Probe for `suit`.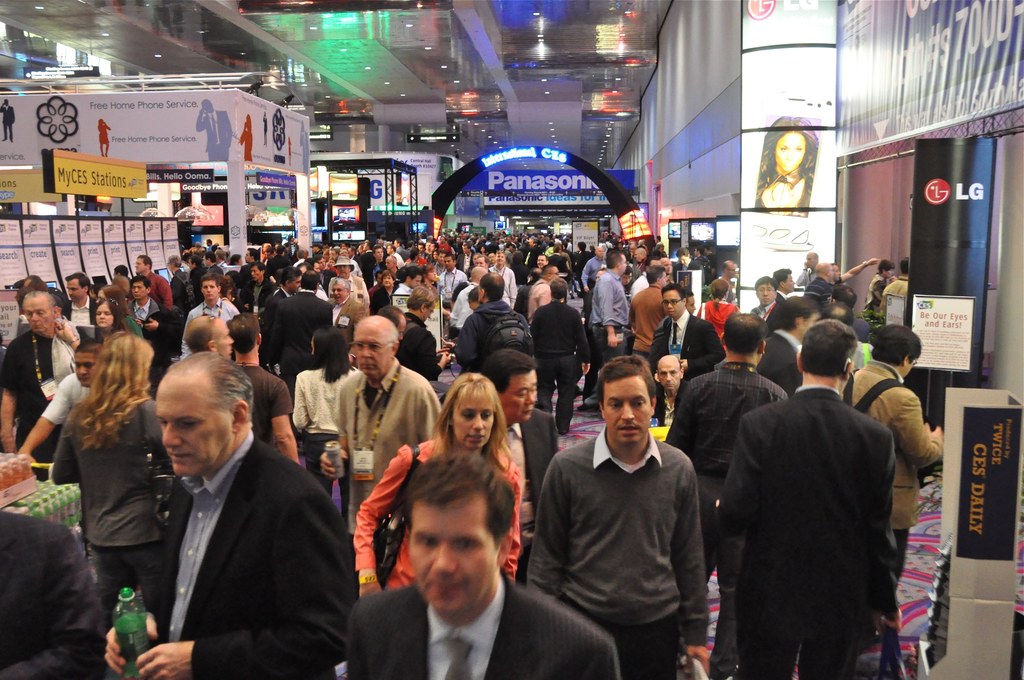
Probe result: bbox=(662, 308, 724, 382).
